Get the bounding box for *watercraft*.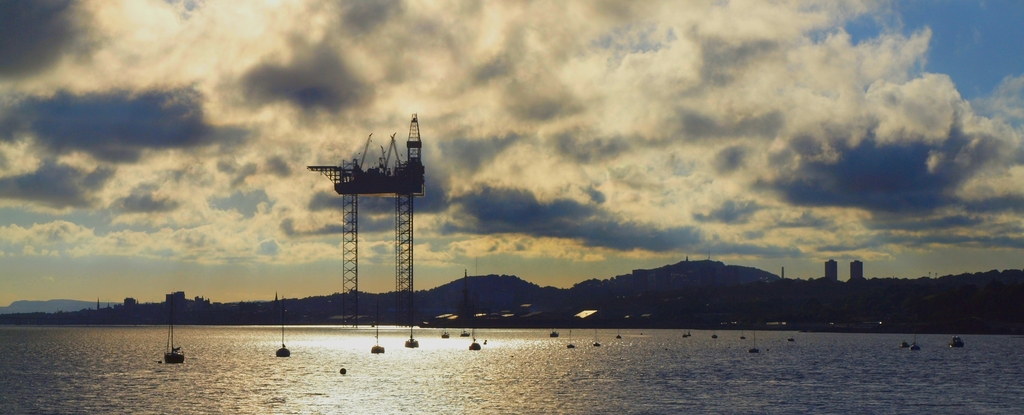
950,335,966,348.
